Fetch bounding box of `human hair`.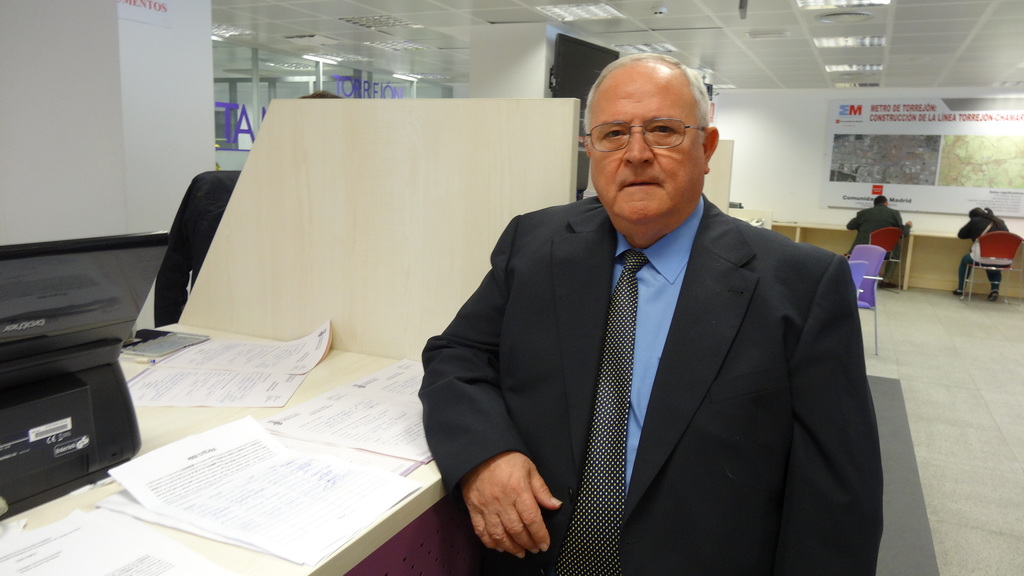
Bbox: bbox=(874, 193, 888, 204).
